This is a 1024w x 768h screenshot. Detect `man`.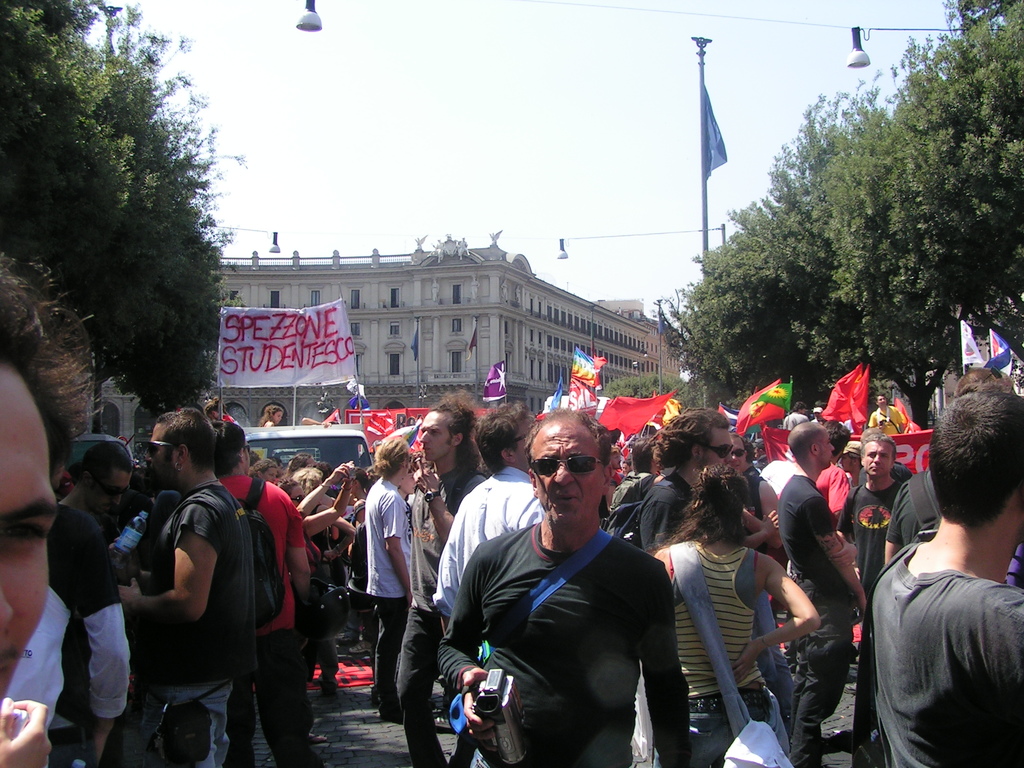
rect(49, 437, 137, 767).
